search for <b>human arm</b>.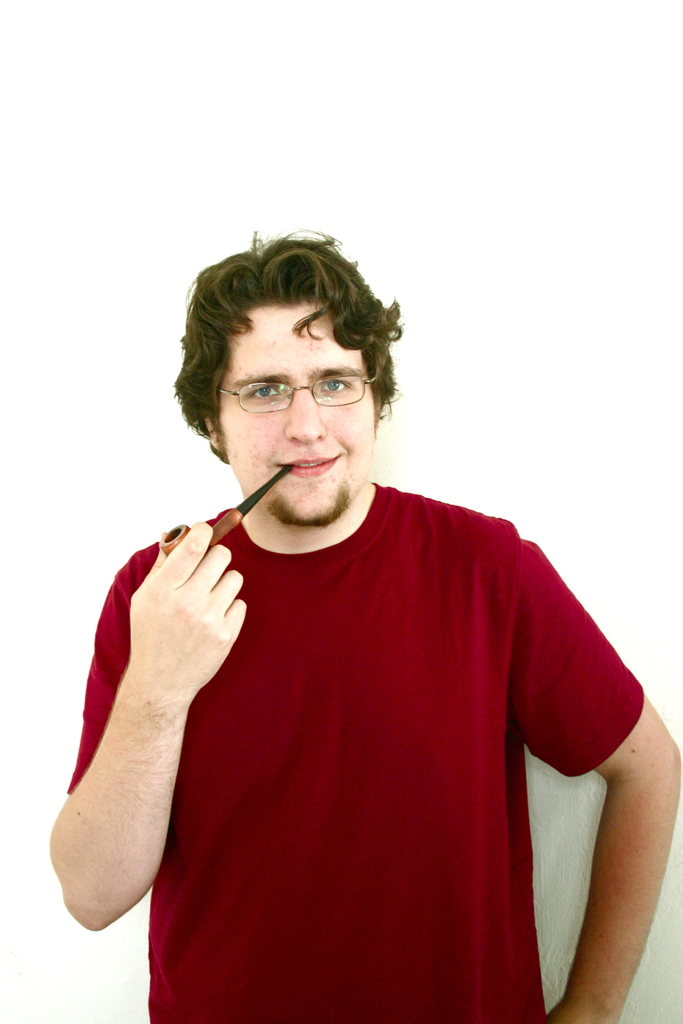
Found at {"x1": 59, "y1": 460, "x2": 270, "y2": 1007}.
